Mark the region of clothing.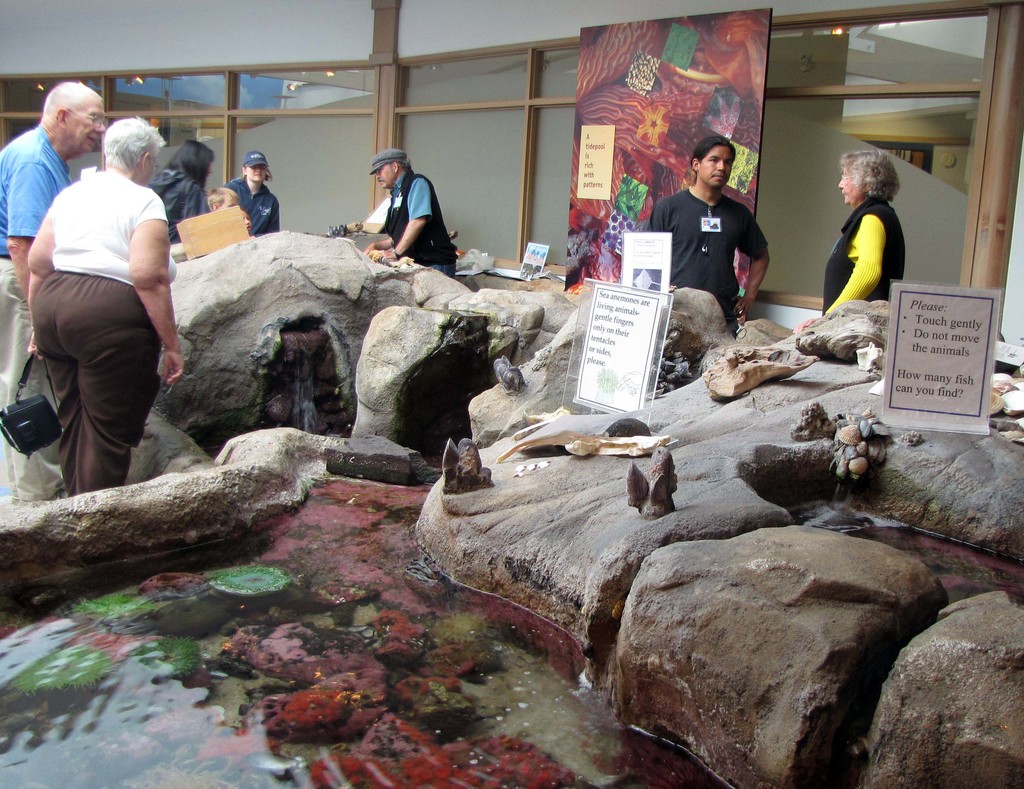
Region: 224, 177, 281, 242.
